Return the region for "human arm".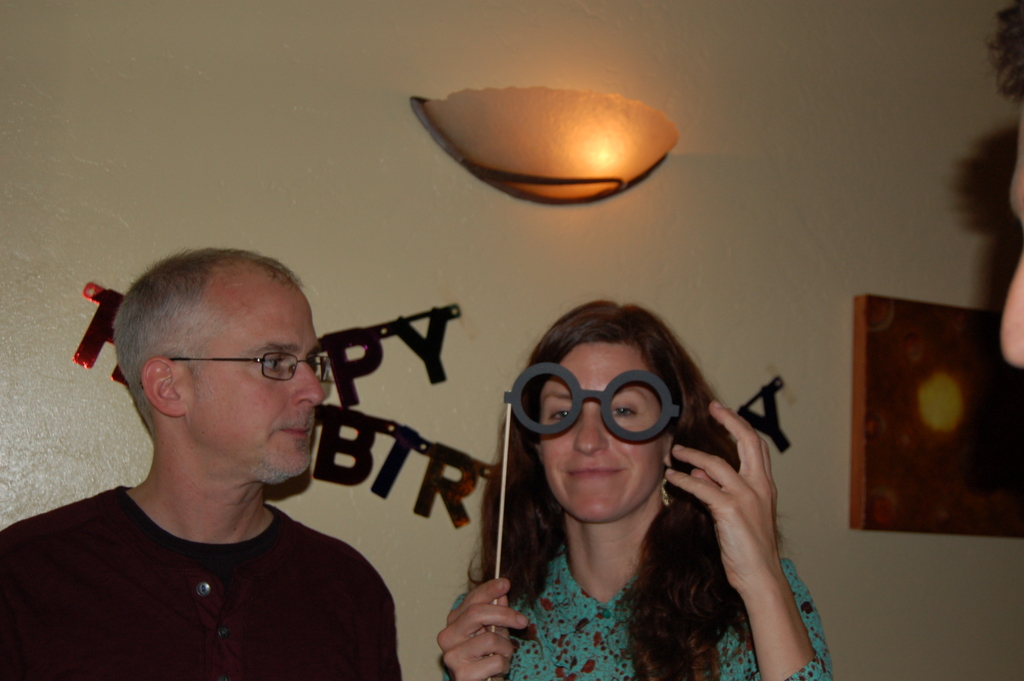
<bbox>644, 386, 827, 680</bbox>.
